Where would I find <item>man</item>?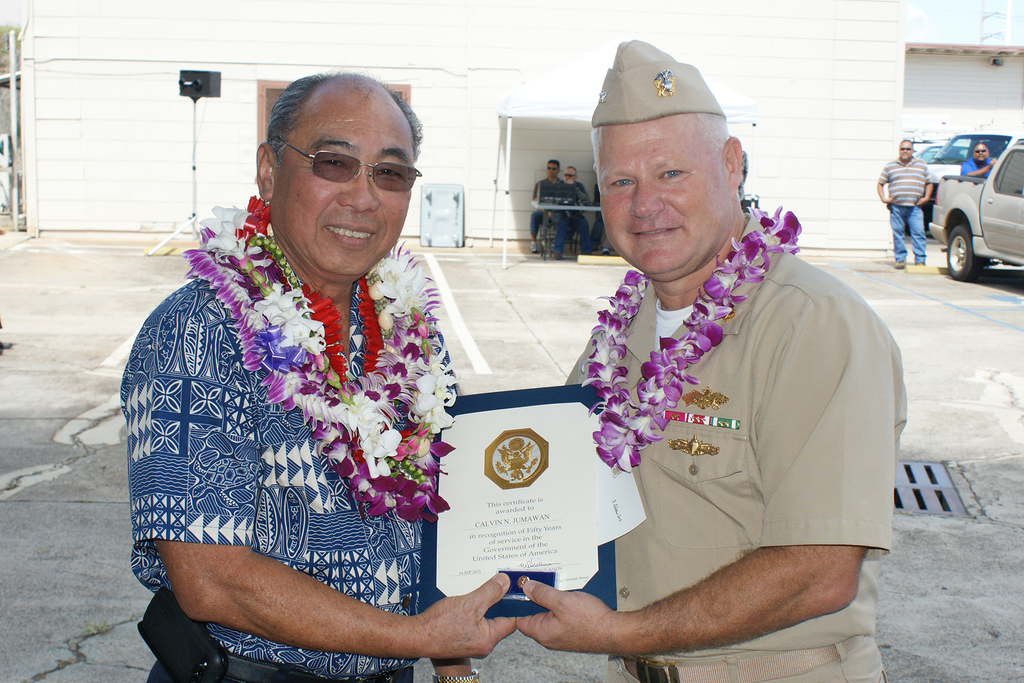
At <bbox>520, 40, 909, 682</bbox>.
